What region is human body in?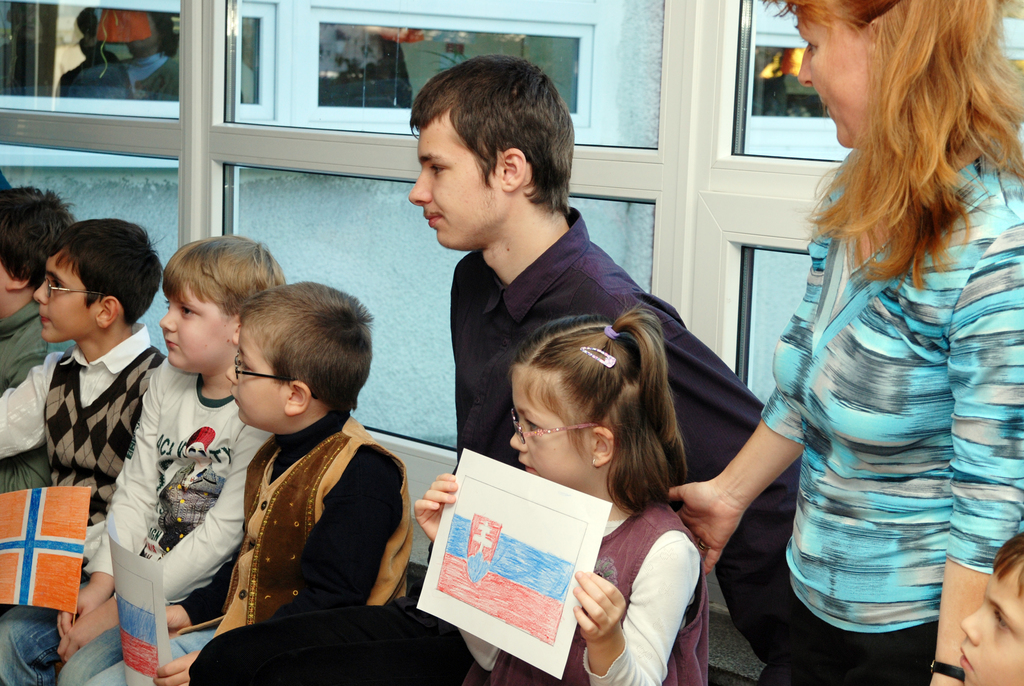
BBox(90, 412, 411, 685).
